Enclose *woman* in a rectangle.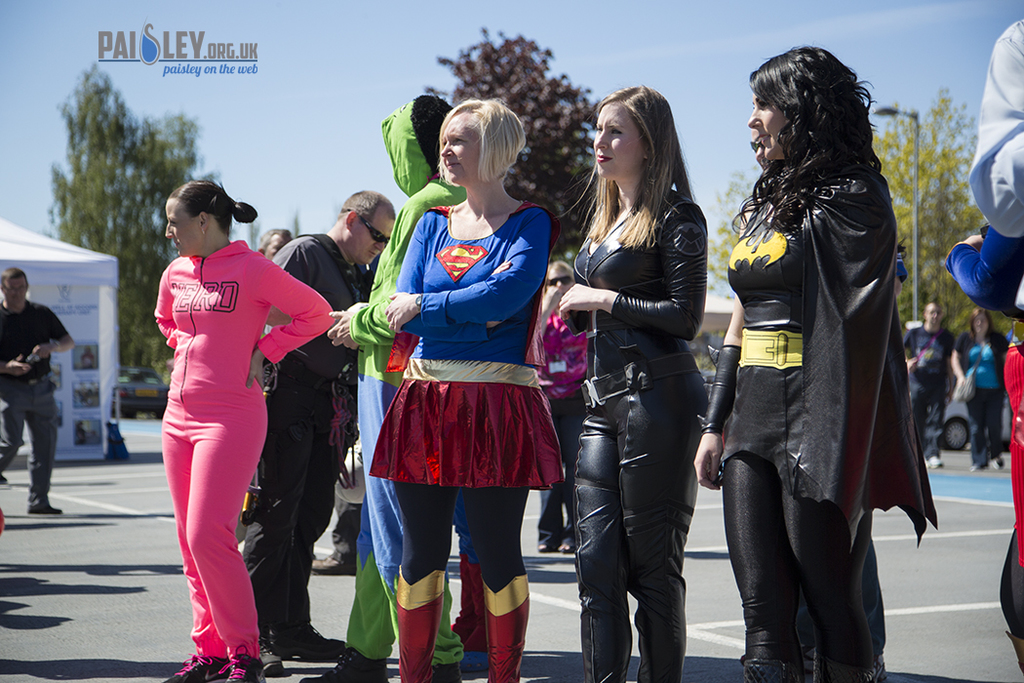
bbox=(531, 257, 585, 551).
